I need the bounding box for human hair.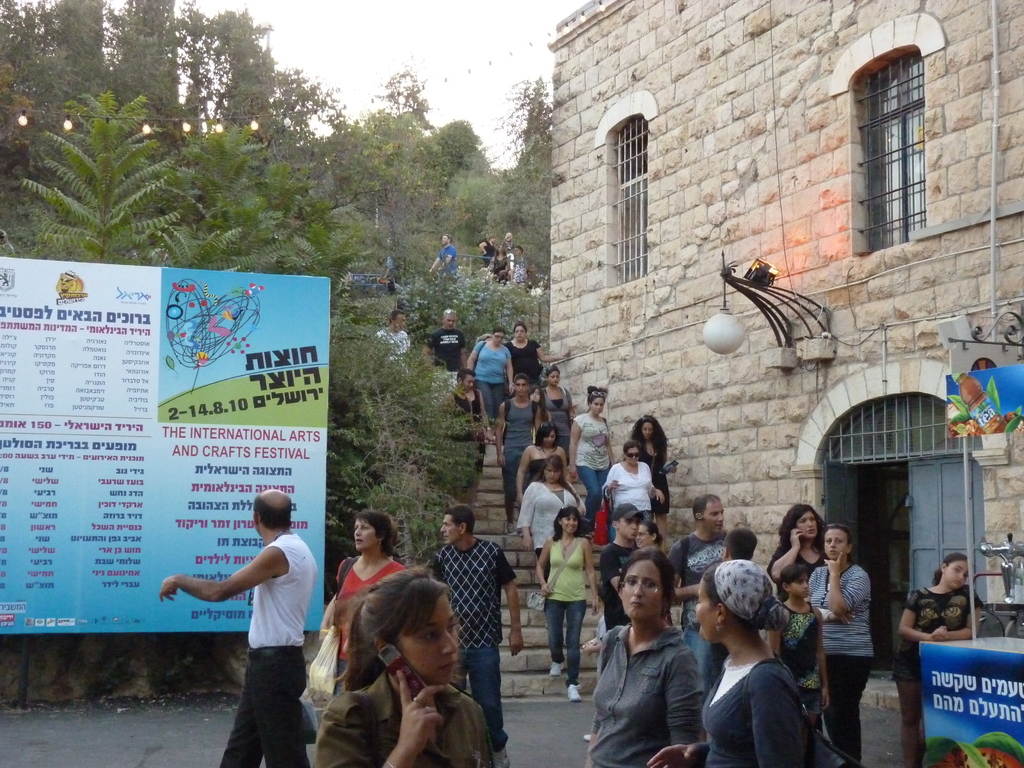
Here it is: 516/243/523/253.
